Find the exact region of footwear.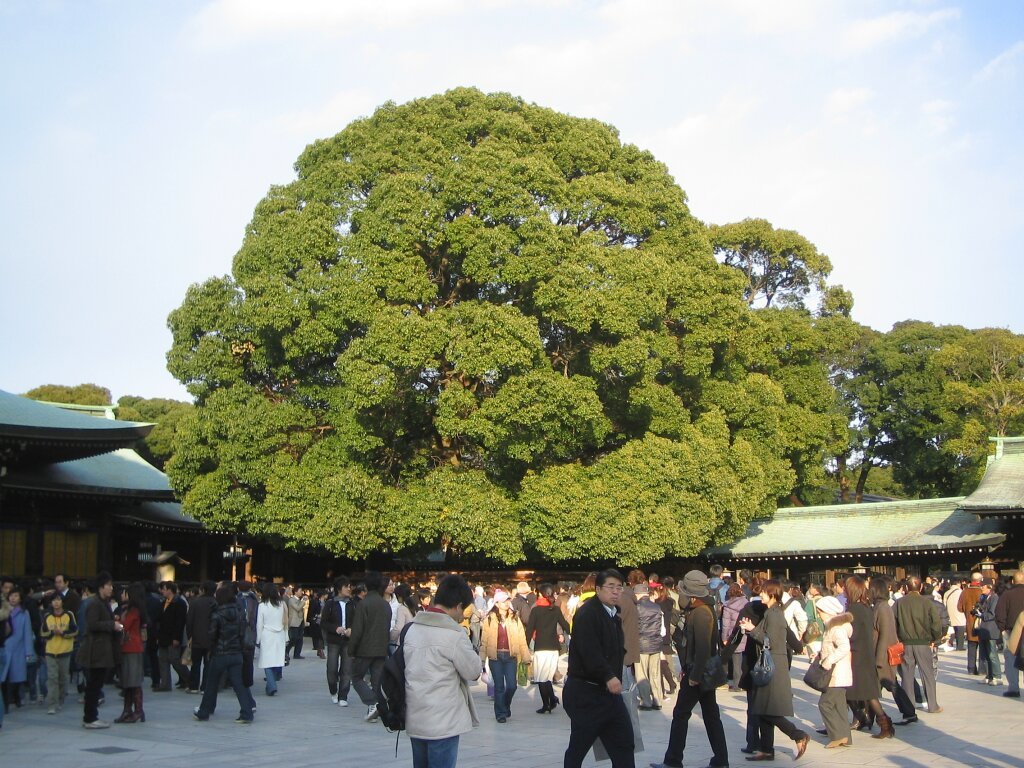
Exact region: bbox(797, 733, 809, 761).
